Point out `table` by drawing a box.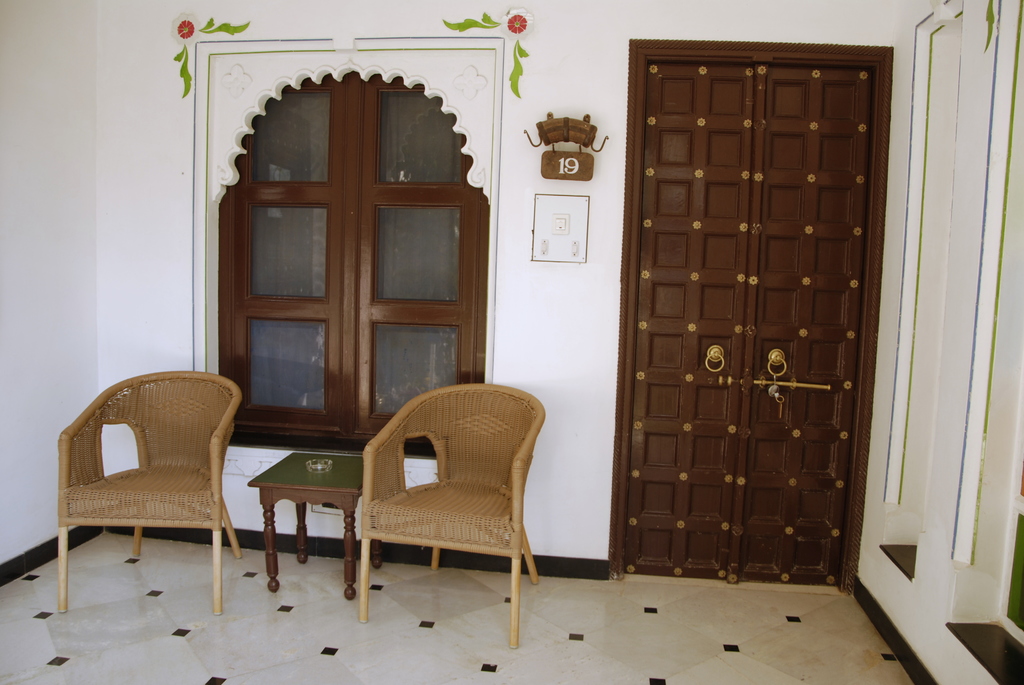
{"left": 227, "top": 445, "right": 367, "bottom": 600}.
